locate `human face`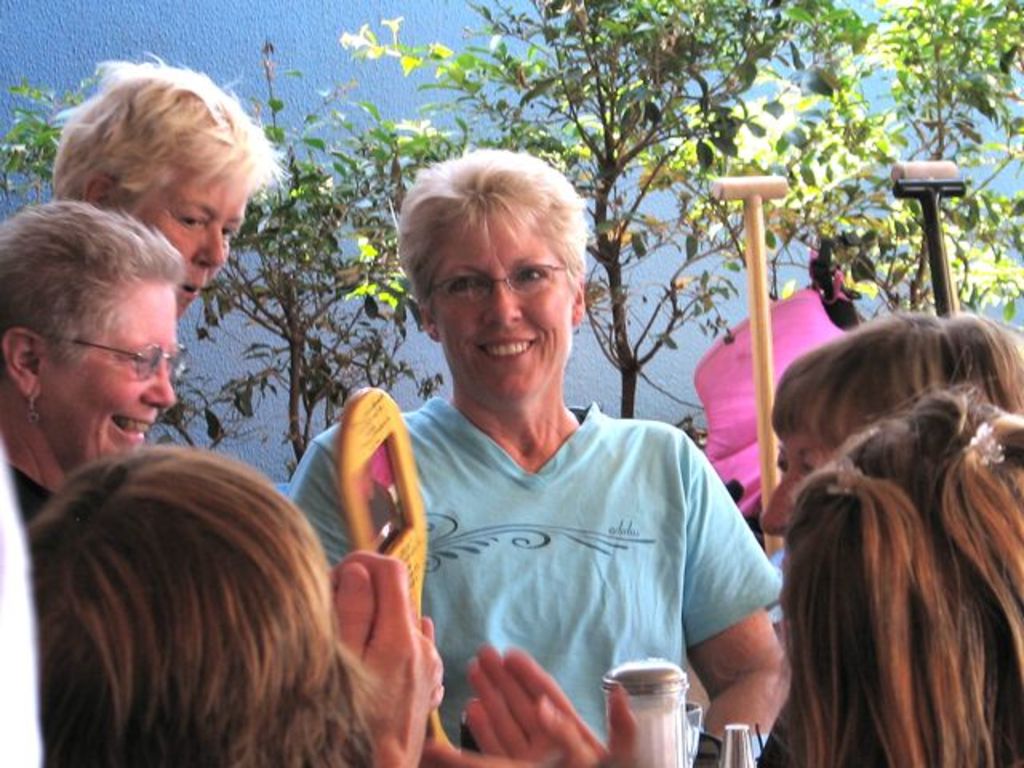
<box>114,160,251,320</box>
